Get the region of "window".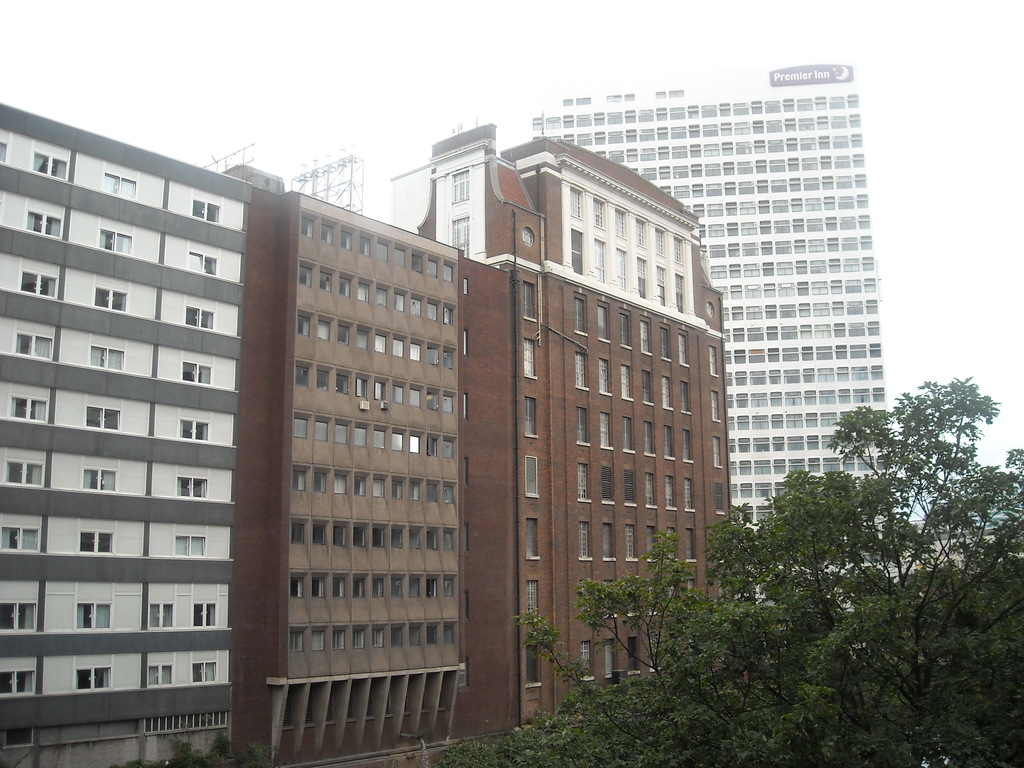
(x1=806, y1=436, x2=821, y2=451).
